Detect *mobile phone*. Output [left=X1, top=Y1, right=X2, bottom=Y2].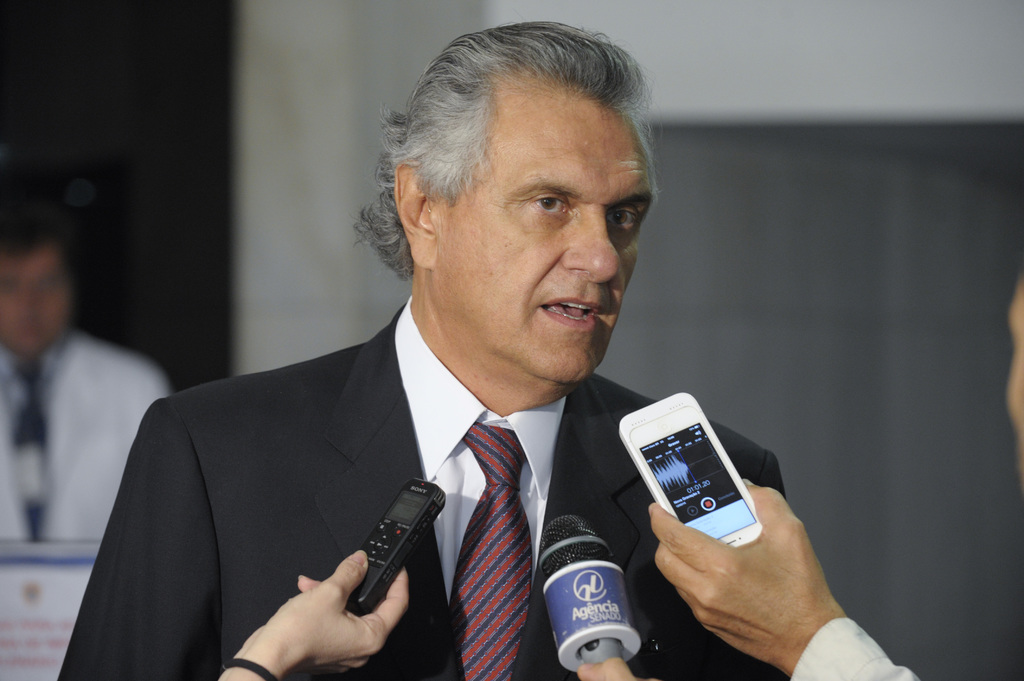
[left=620, top=392, right=766, bottom=561].
